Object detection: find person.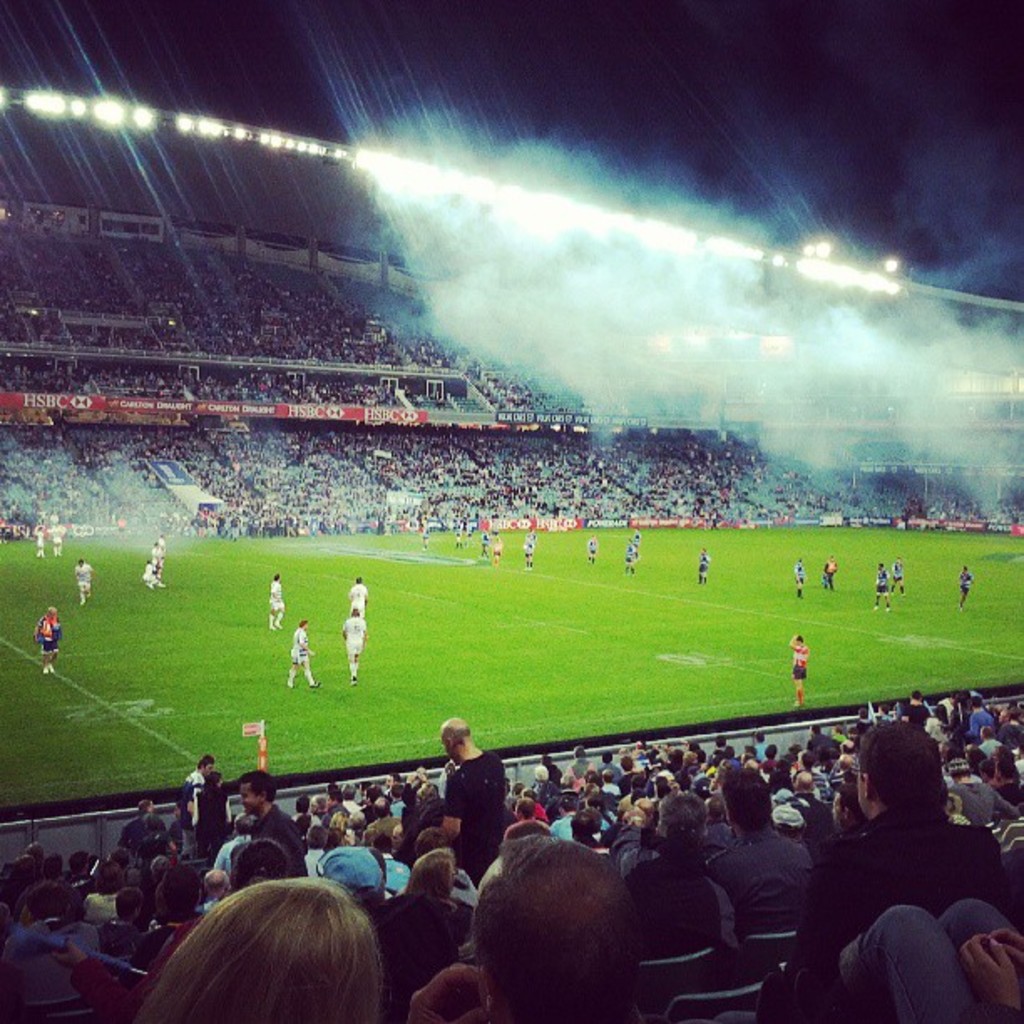
BBox(698, 549, 709, 587).
